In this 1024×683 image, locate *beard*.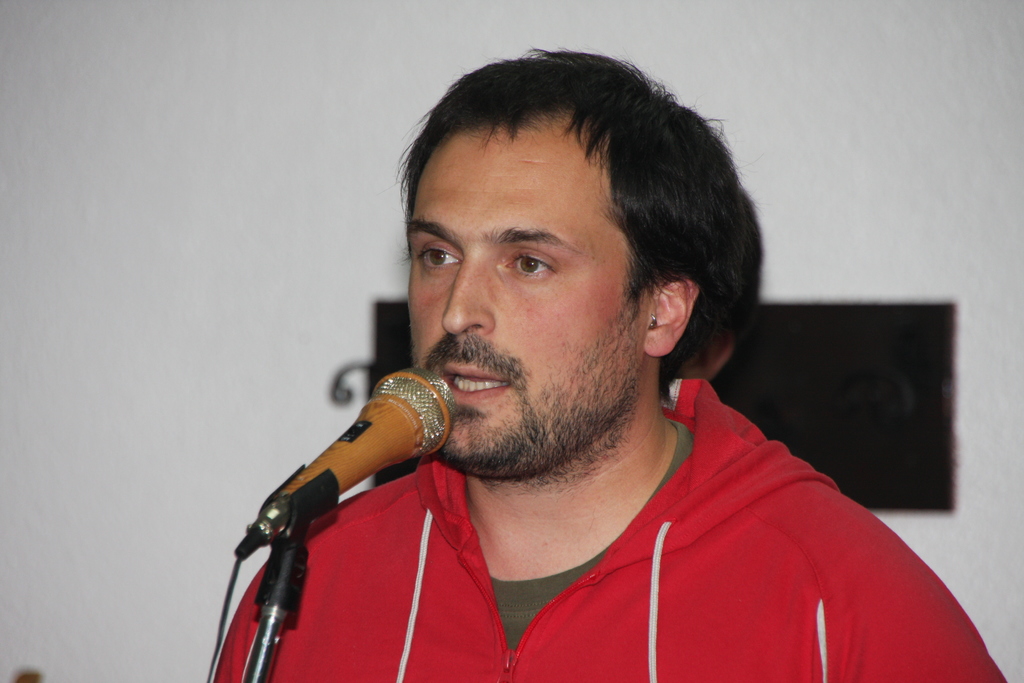
Bounding box: {"x1": 431, "y1": 318, "x2": 641, "y2": 486}.
